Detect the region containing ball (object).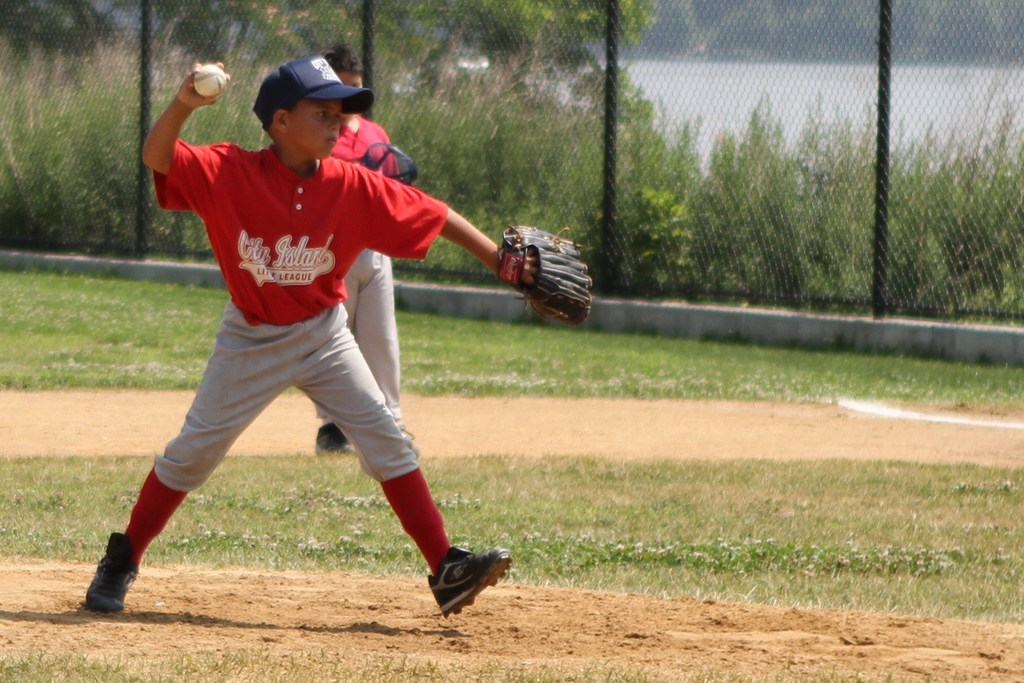
[196,62,225,97].
